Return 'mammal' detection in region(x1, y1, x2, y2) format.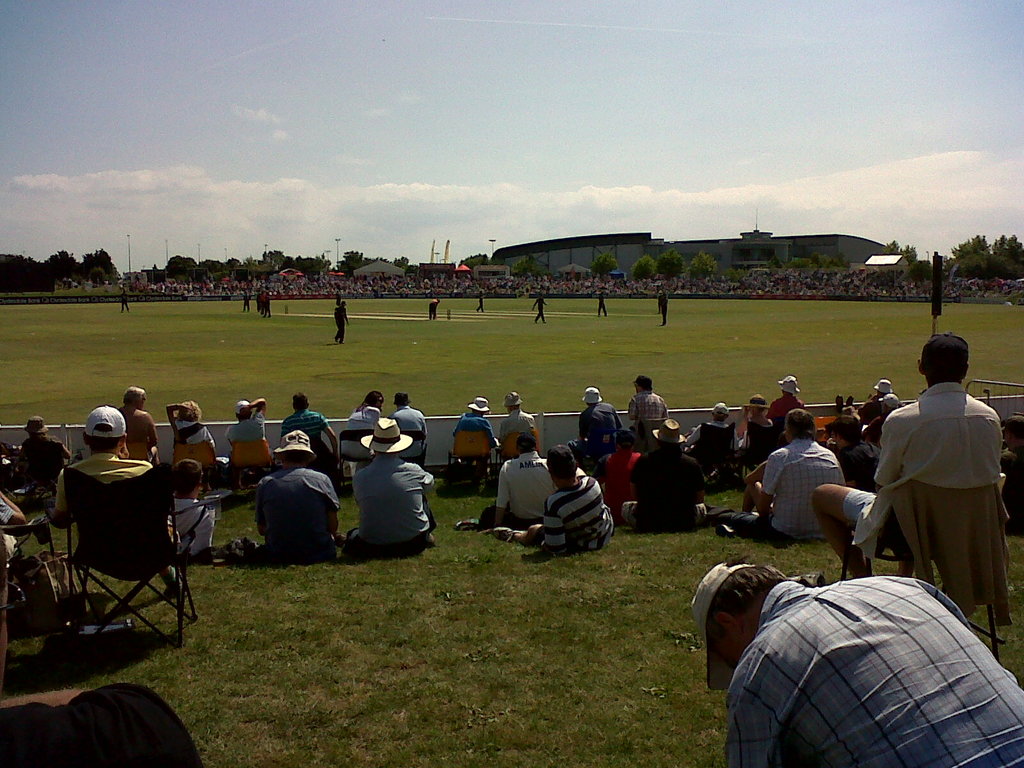
region(120, 291, 130, 312).
